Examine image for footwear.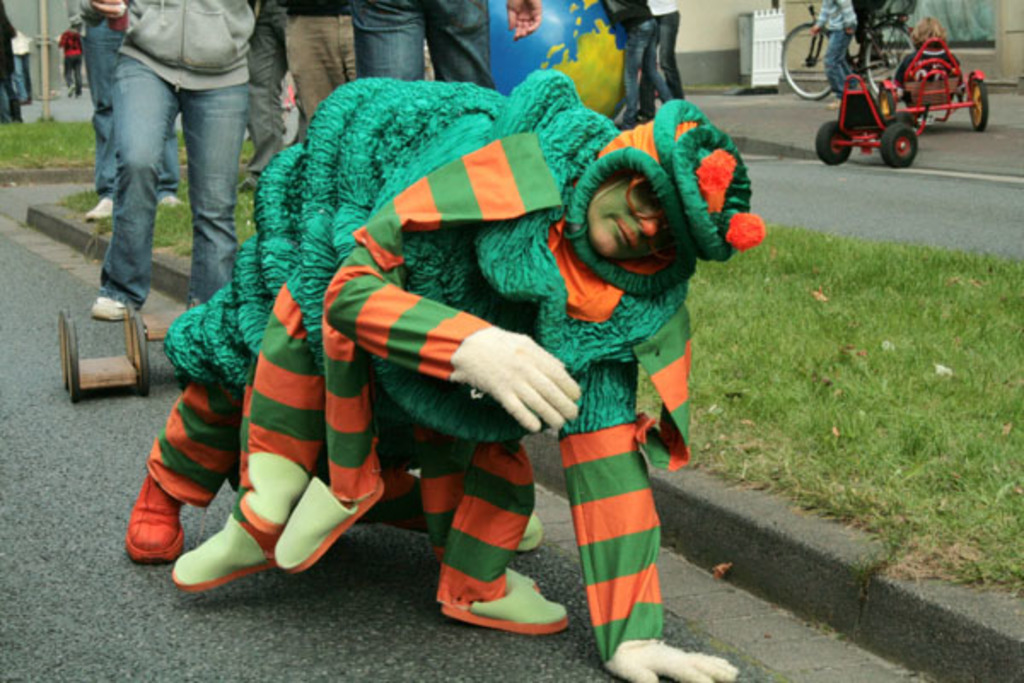
Examination result: x1=171, y1=521, x2=266, y2=591.
